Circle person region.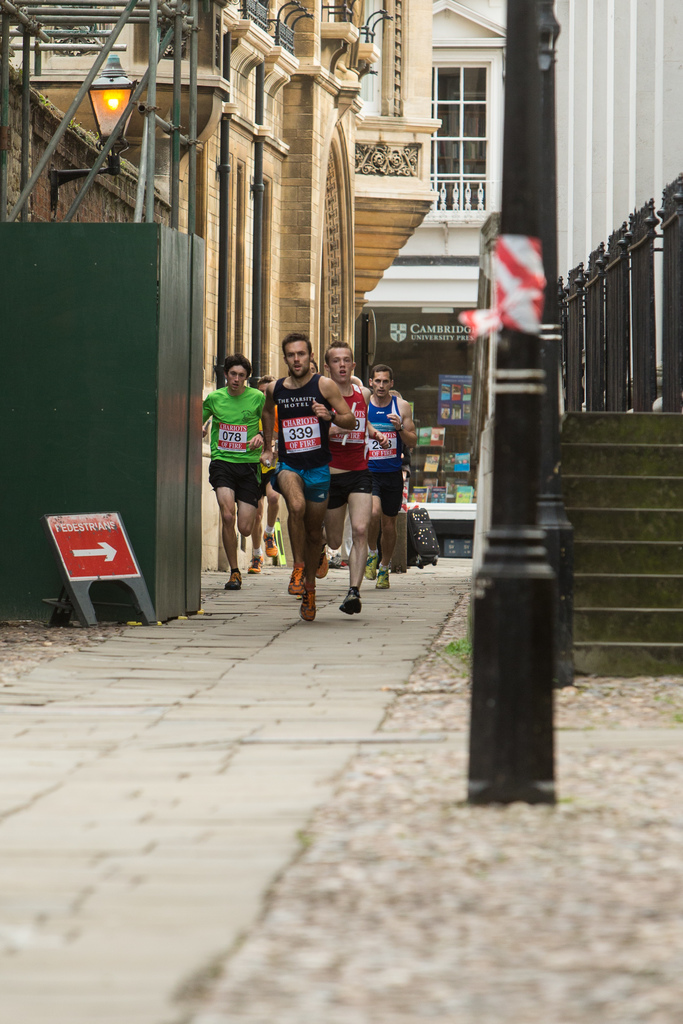
Region: select_region(325, 339, 372, 572).
